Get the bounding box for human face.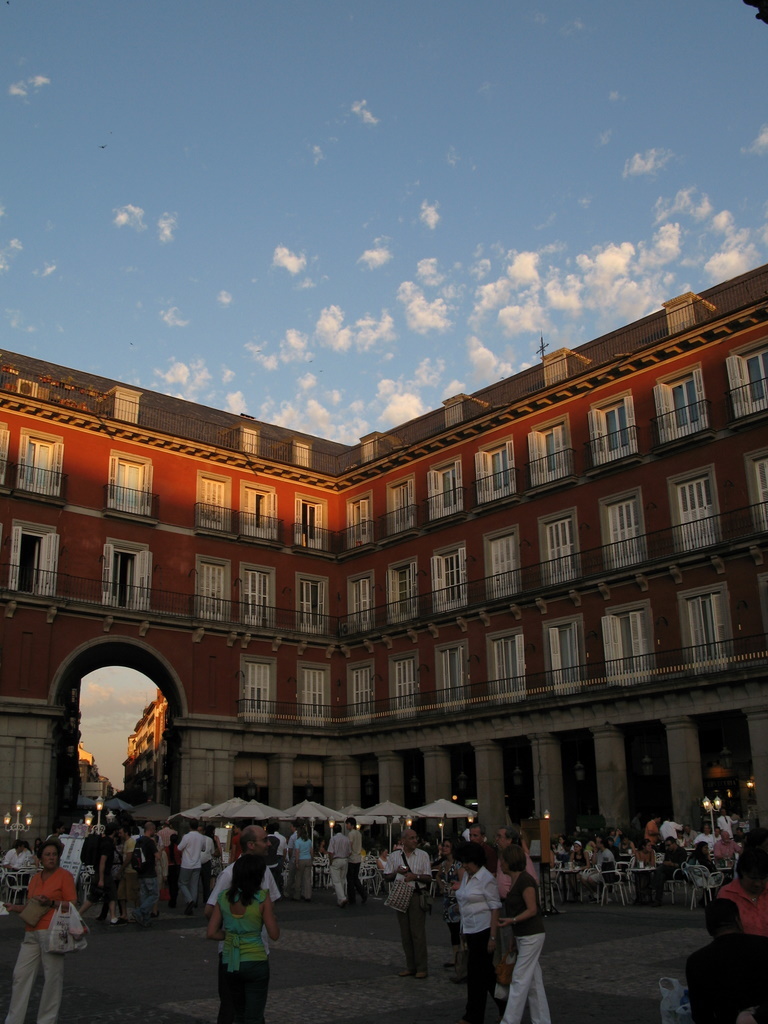
pyautogui.locateOnScreen(41, 843, 59, 870).
